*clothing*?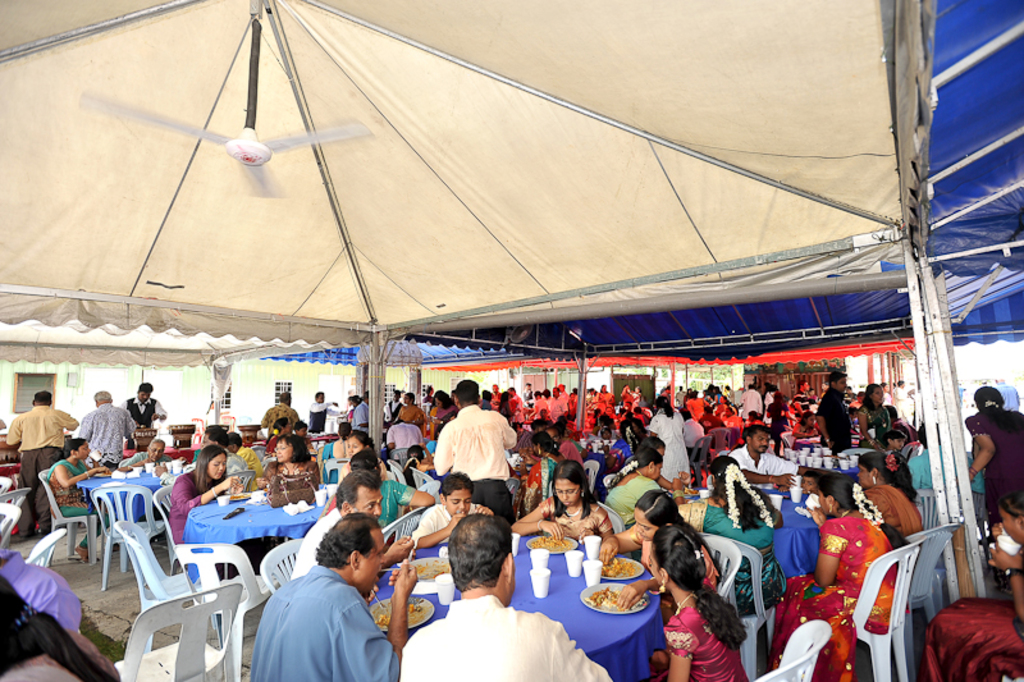
9,404,78,531
